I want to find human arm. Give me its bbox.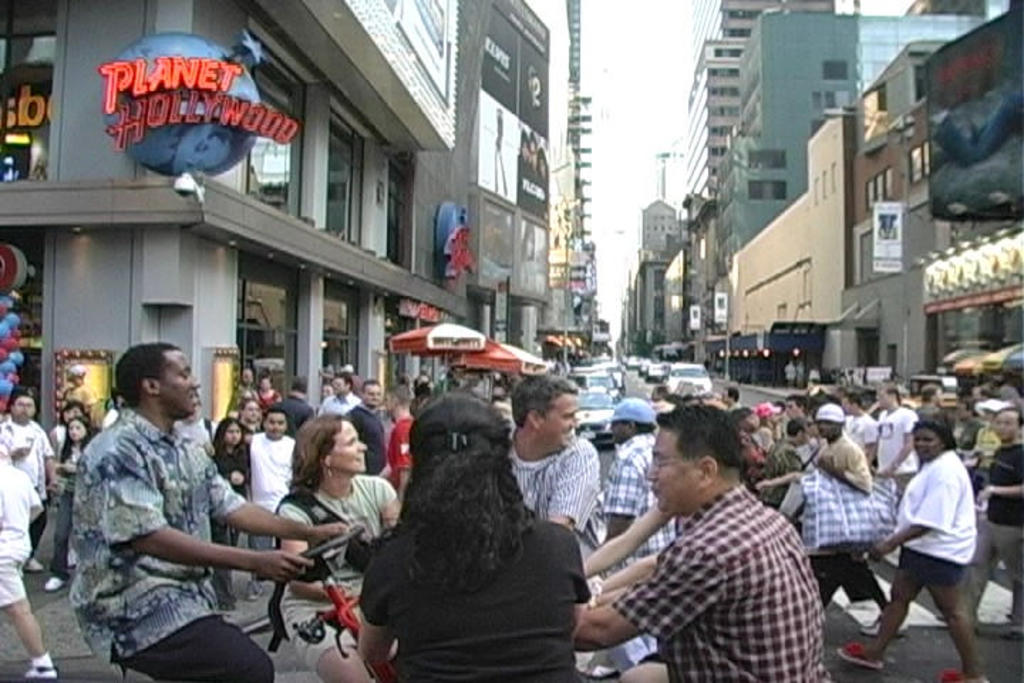
(54,460,71,467).
